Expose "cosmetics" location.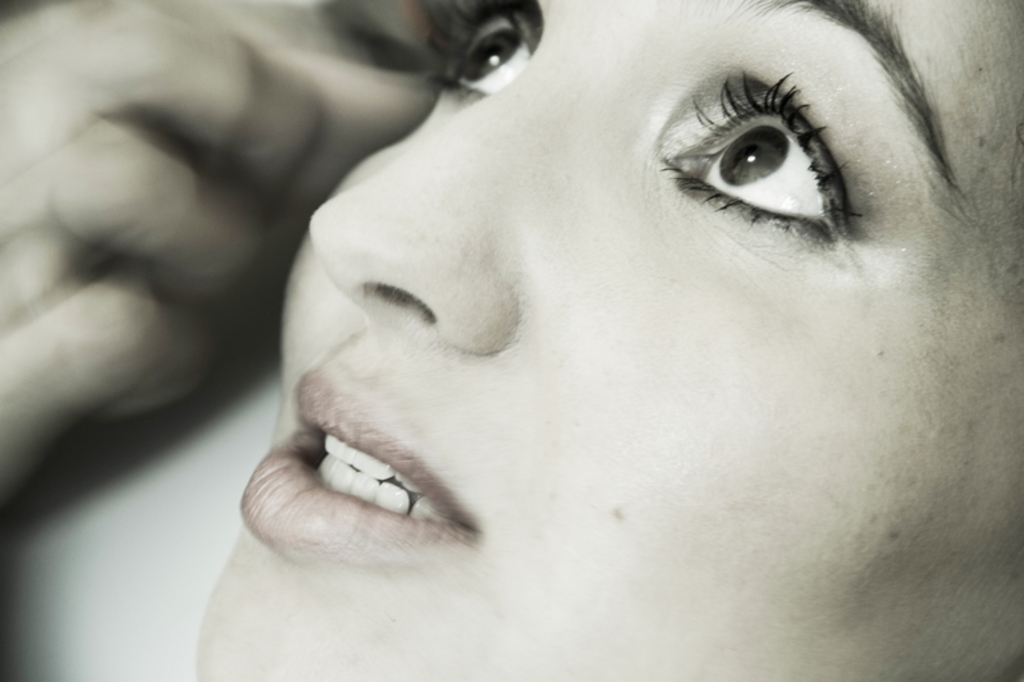
Exposed at x1=234 y1=347 x2=502 y2=566.
